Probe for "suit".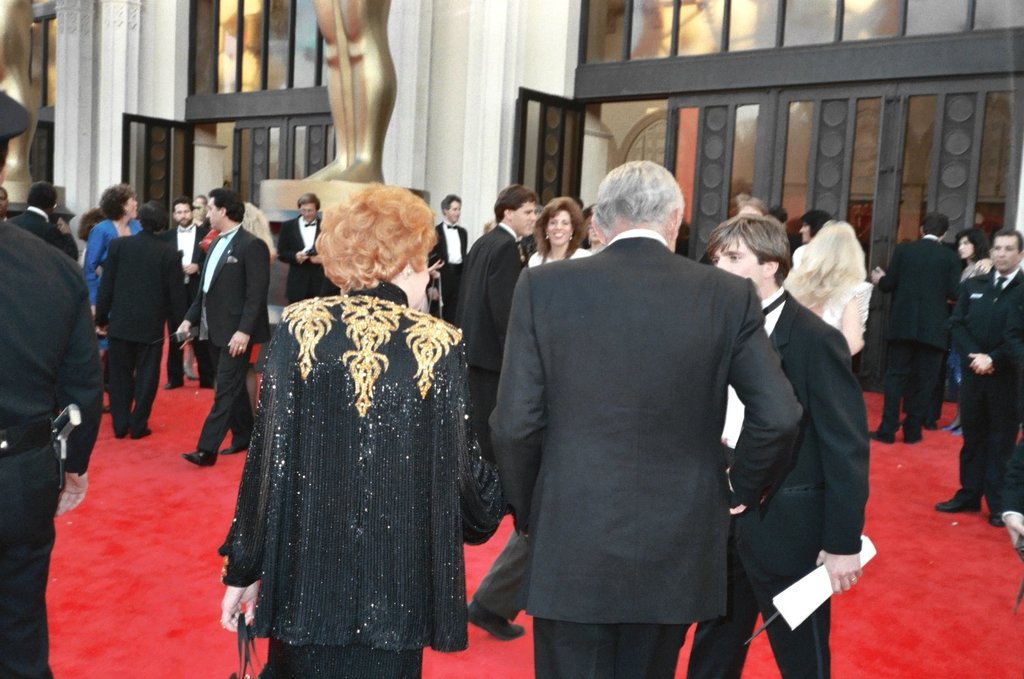
Probe result: 185/221/273/451.
